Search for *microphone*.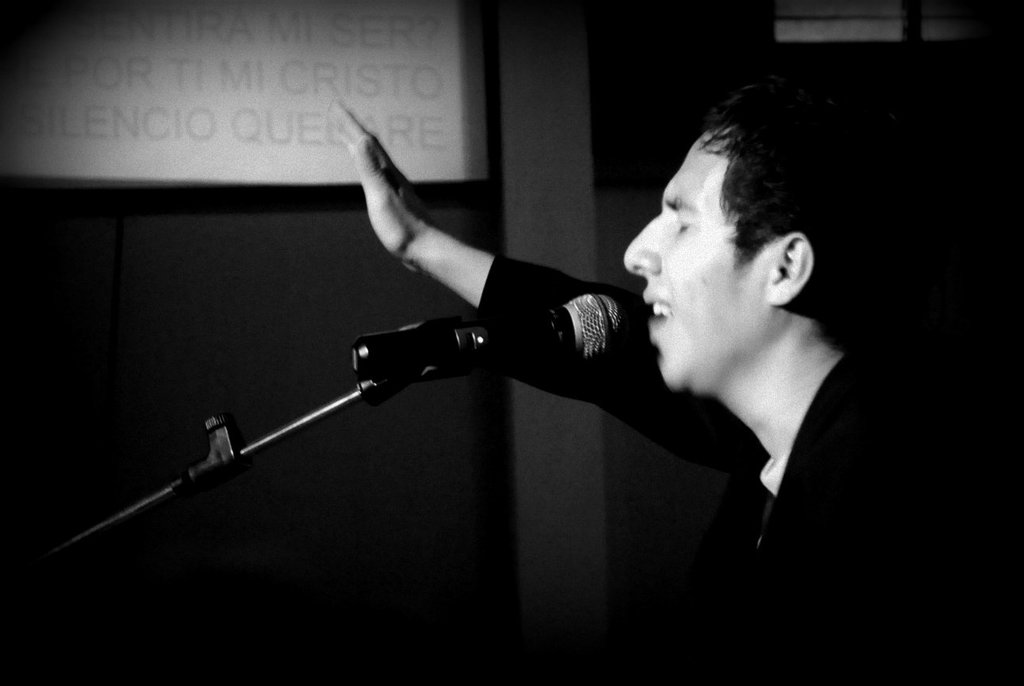
Found at x1=348, y1=276, x2=631, y2=397.
